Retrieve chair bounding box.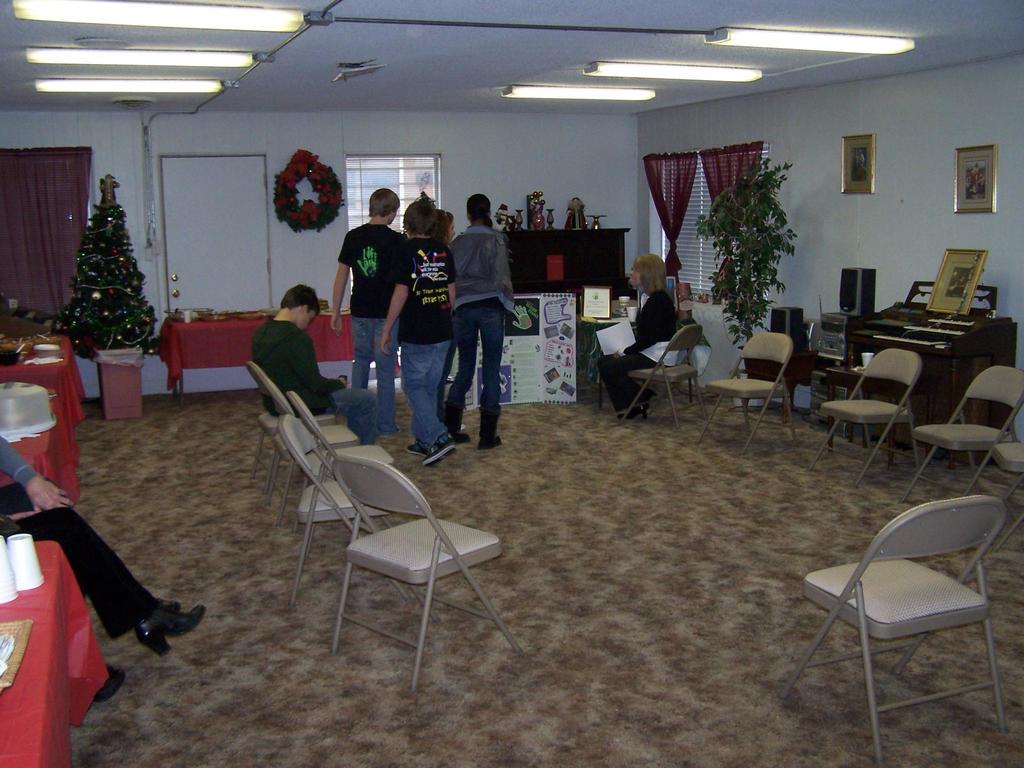
Bounding box: bbox=(282, 391, 397, 533).
